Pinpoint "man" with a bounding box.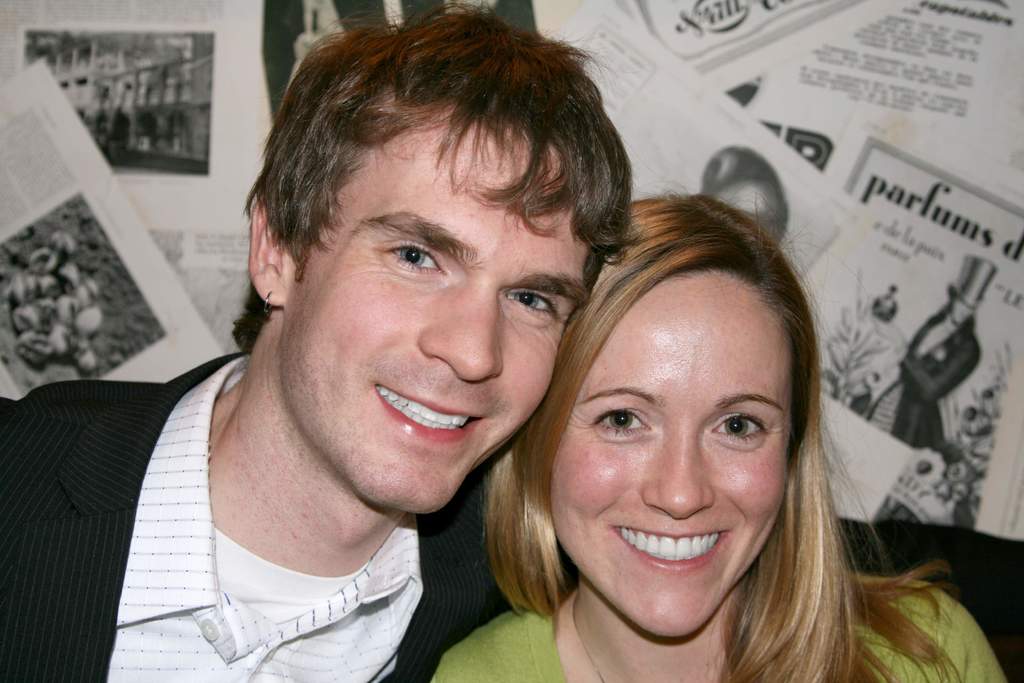
rect(852, 252, 1000, 461).
